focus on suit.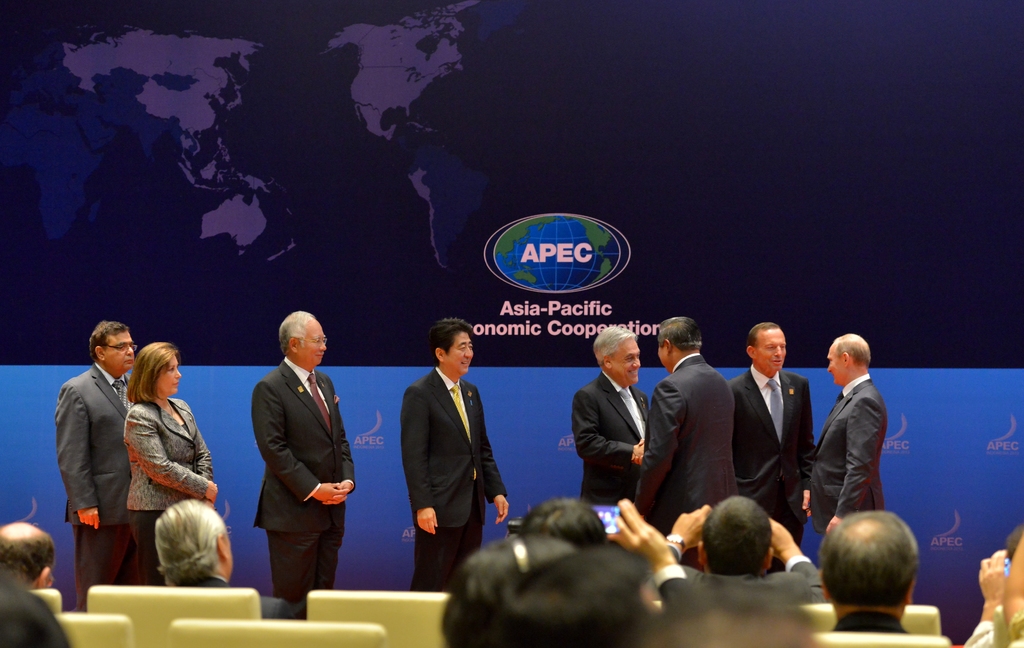
Focused at <region>394, 326, 506, 576</region>.
